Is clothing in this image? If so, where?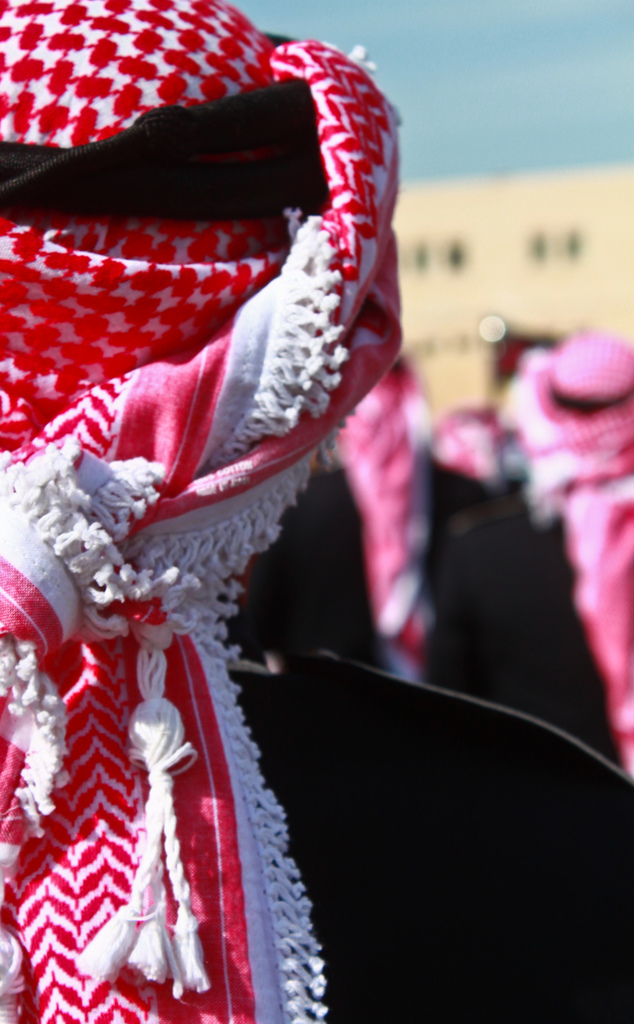
Yes, at region(228, 349, 496, 698).
